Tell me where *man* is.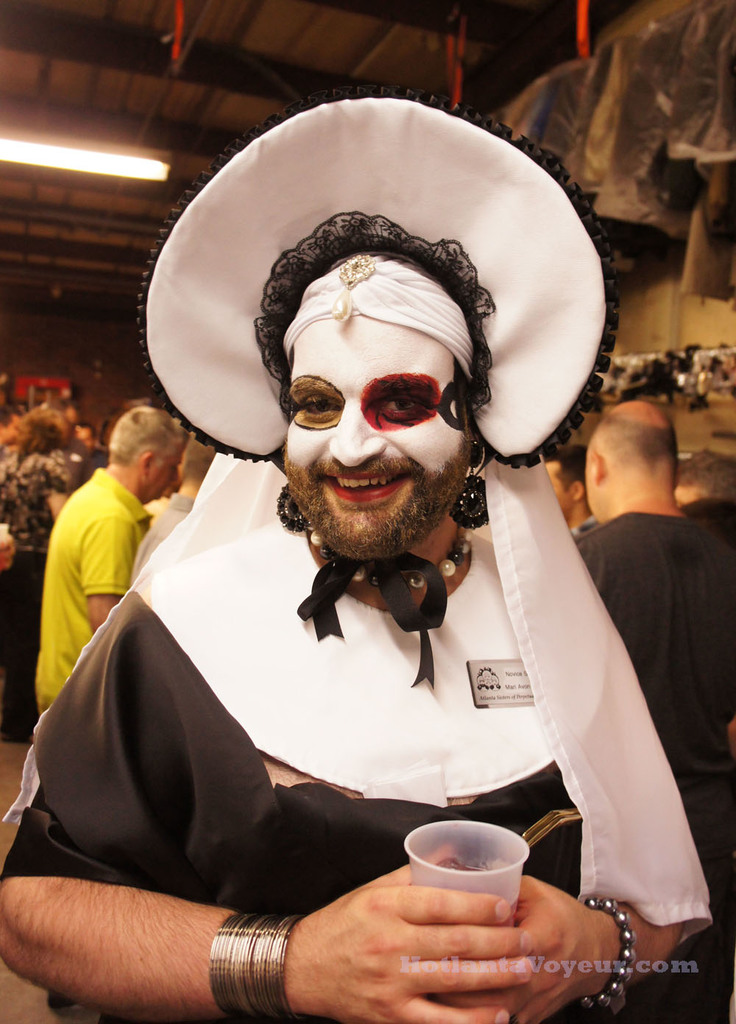
*man* is at [39, 409, 185, 717].
